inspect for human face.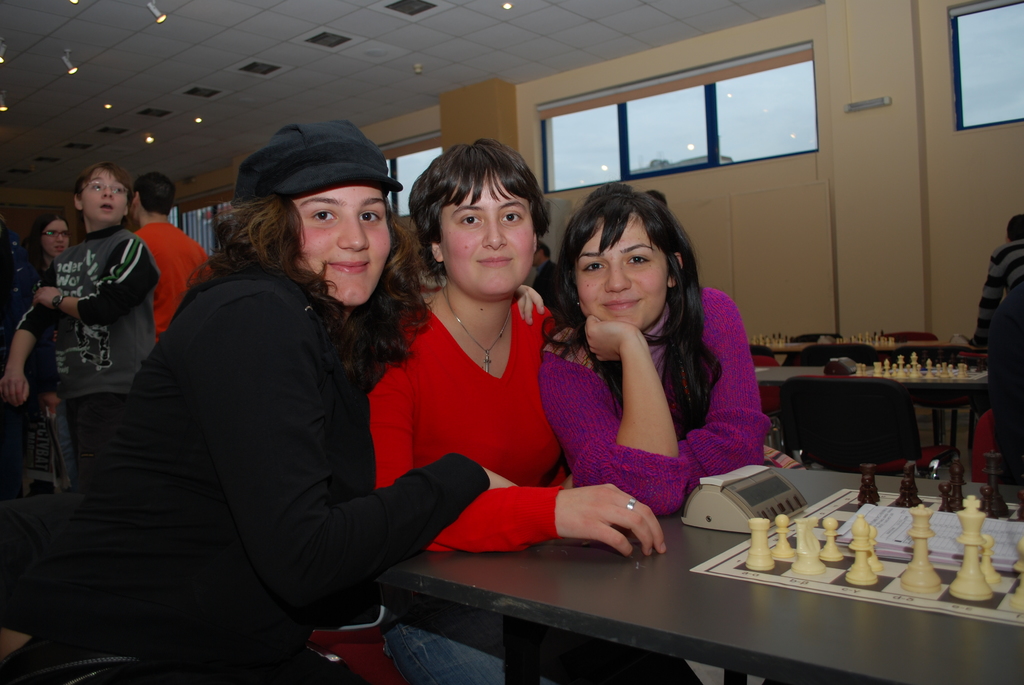
Inspection: region(577, 212, 662, 328).
